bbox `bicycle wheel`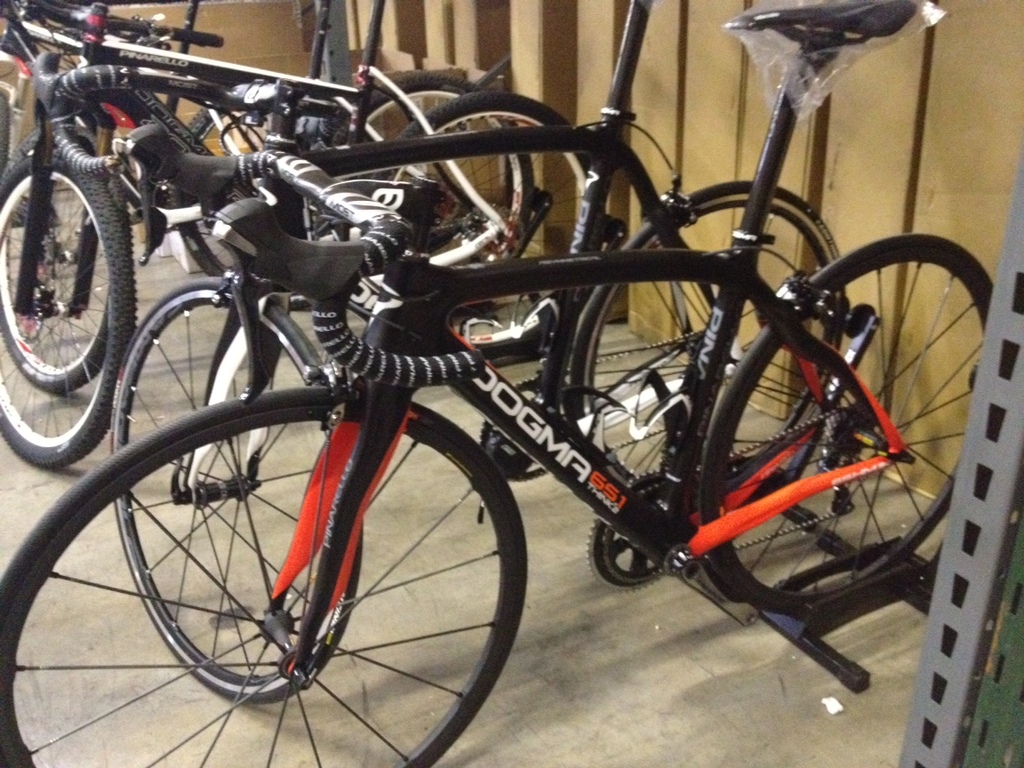
(x1=0, y1=387, x2=526, y2=767)
